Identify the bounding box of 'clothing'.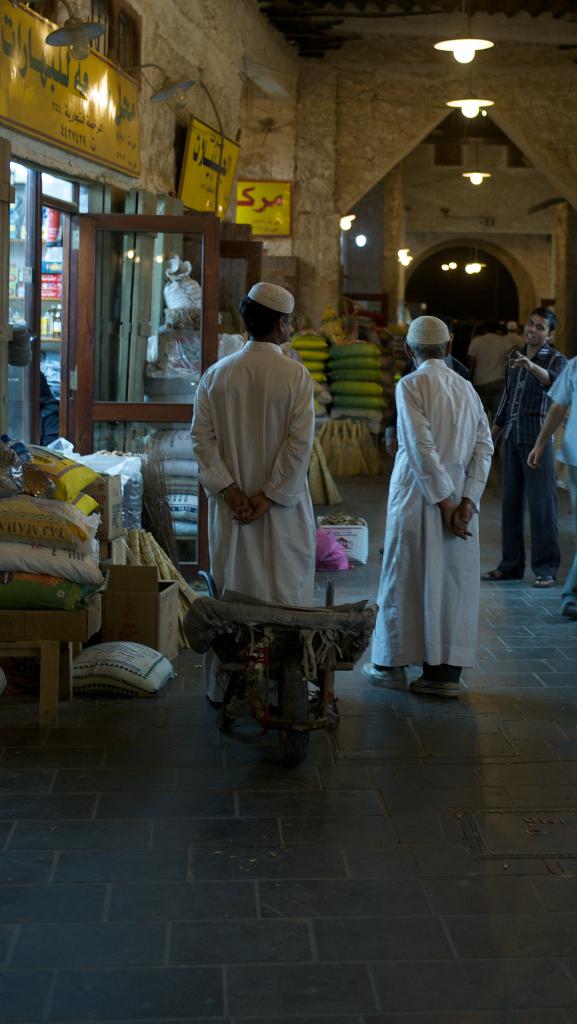
(left=191, top=348, right=335, bottom=618).
